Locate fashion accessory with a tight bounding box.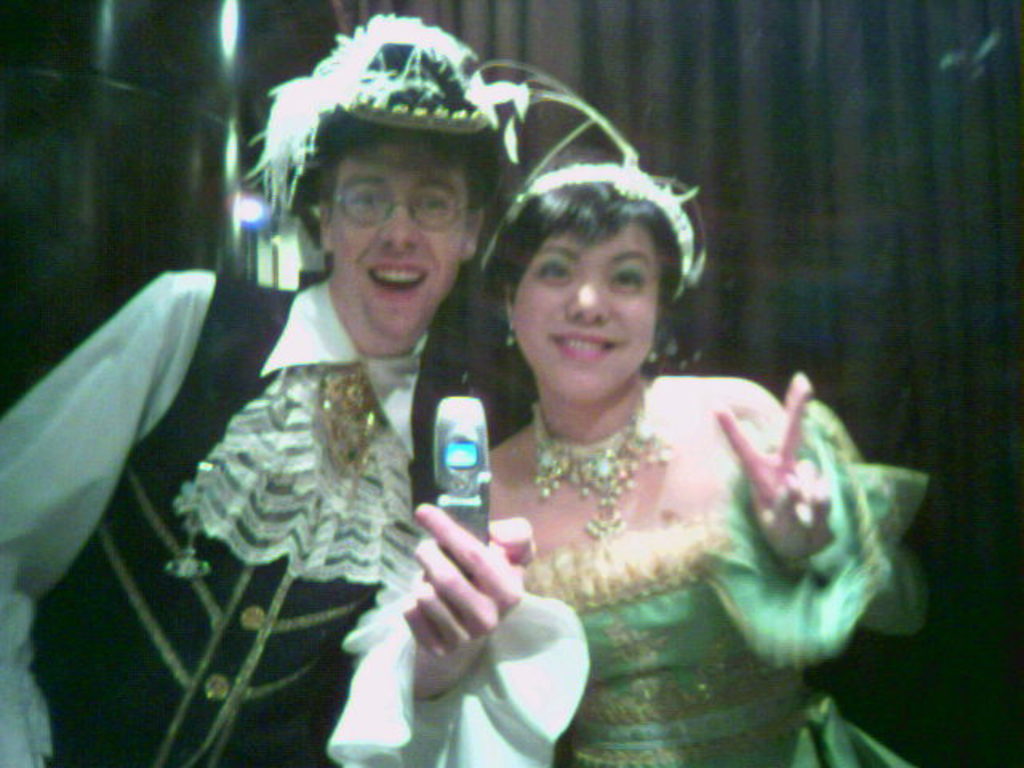
l=531, t=397, r=677, b=538.
